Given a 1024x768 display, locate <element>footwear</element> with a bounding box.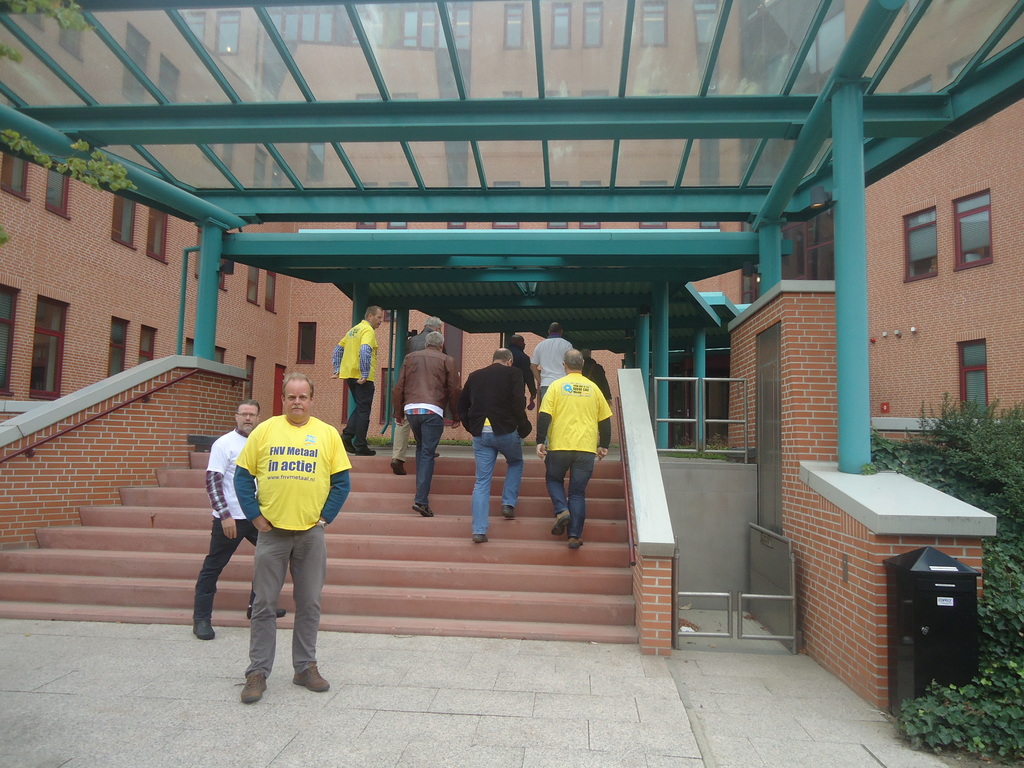
Located: (left=551, top=508, right=572, bottom=537).
